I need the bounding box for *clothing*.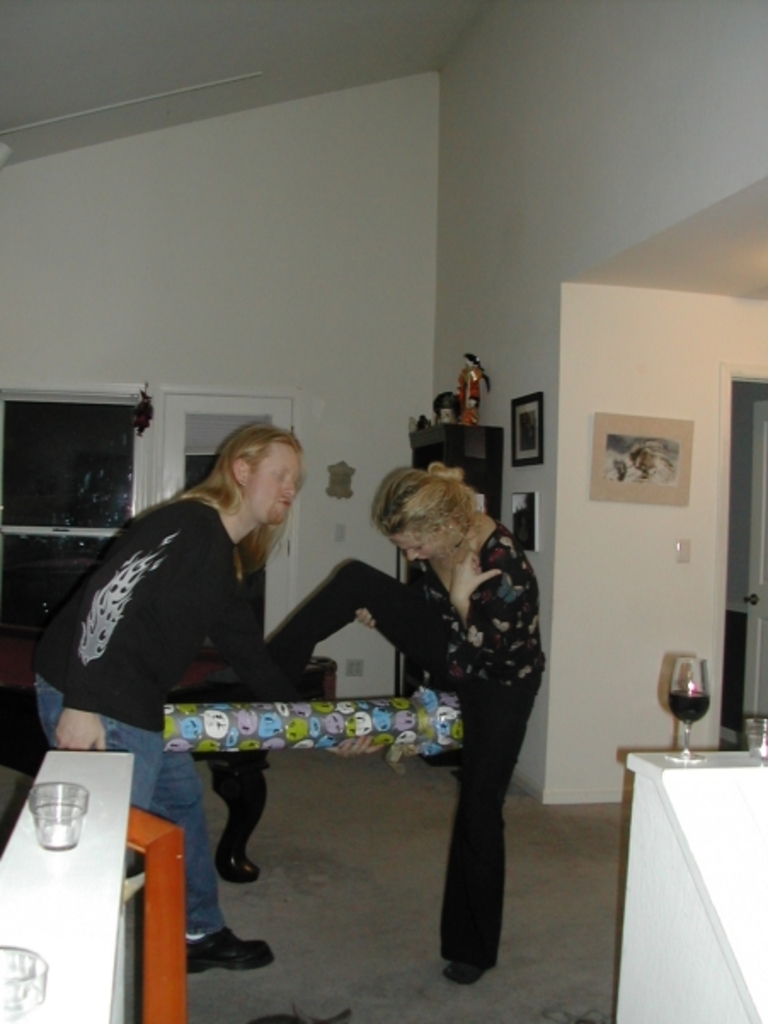
Here it is: [43,498,242,944].
